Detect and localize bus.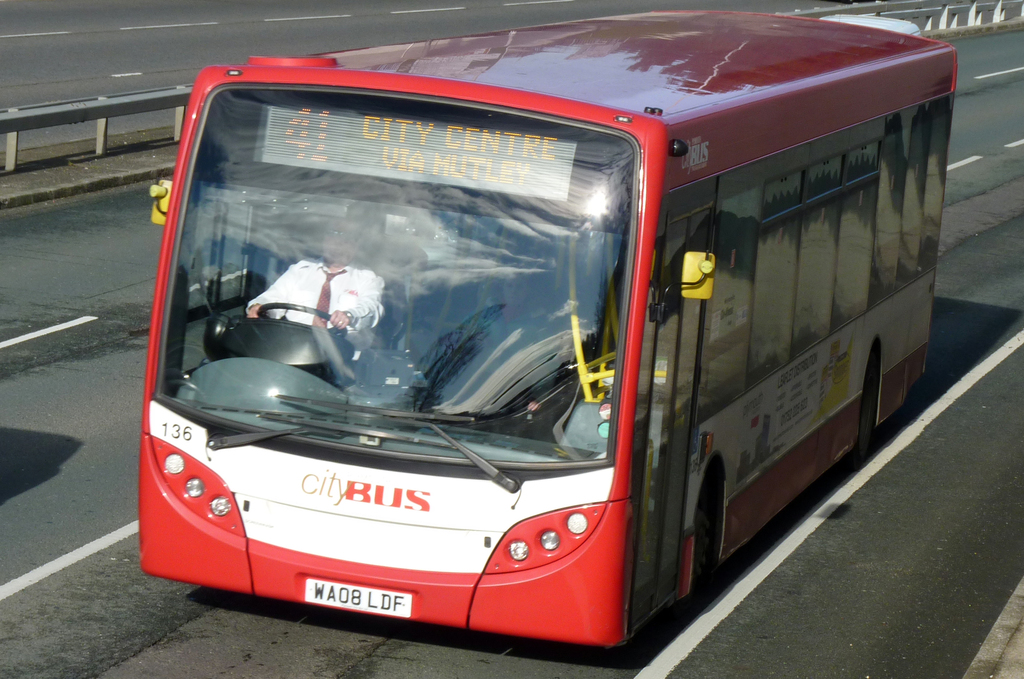
Localized at (left=141, top=11, right=958, bottom=648).
